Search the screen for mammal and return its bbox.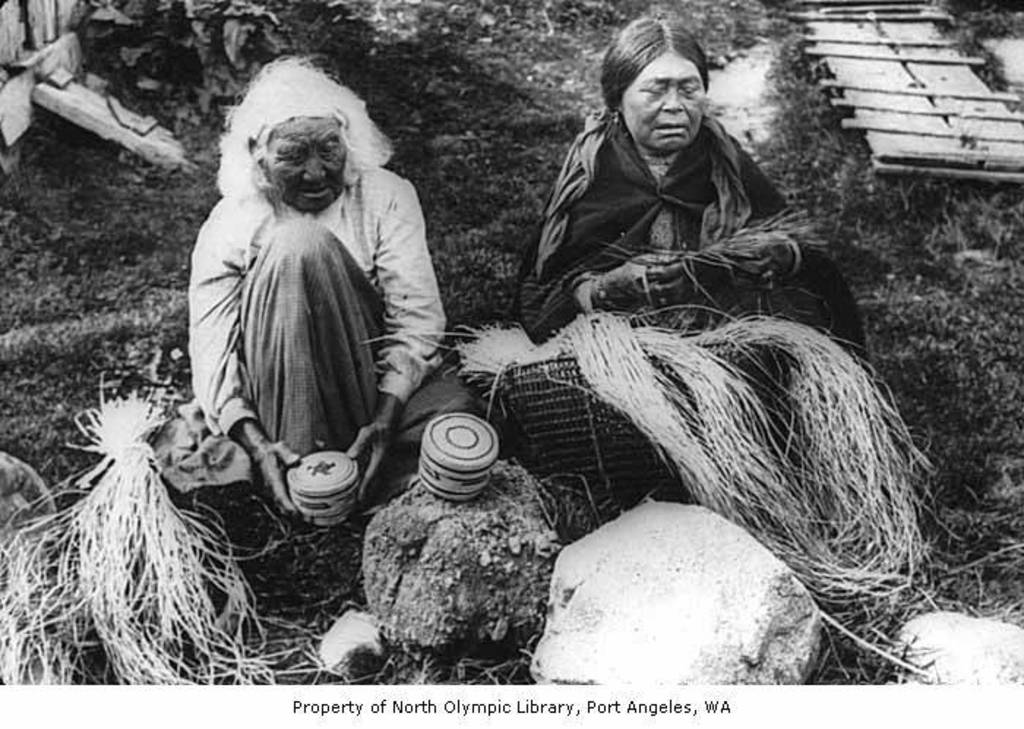
Found: <region>158, 89, 430, 571</region>.
